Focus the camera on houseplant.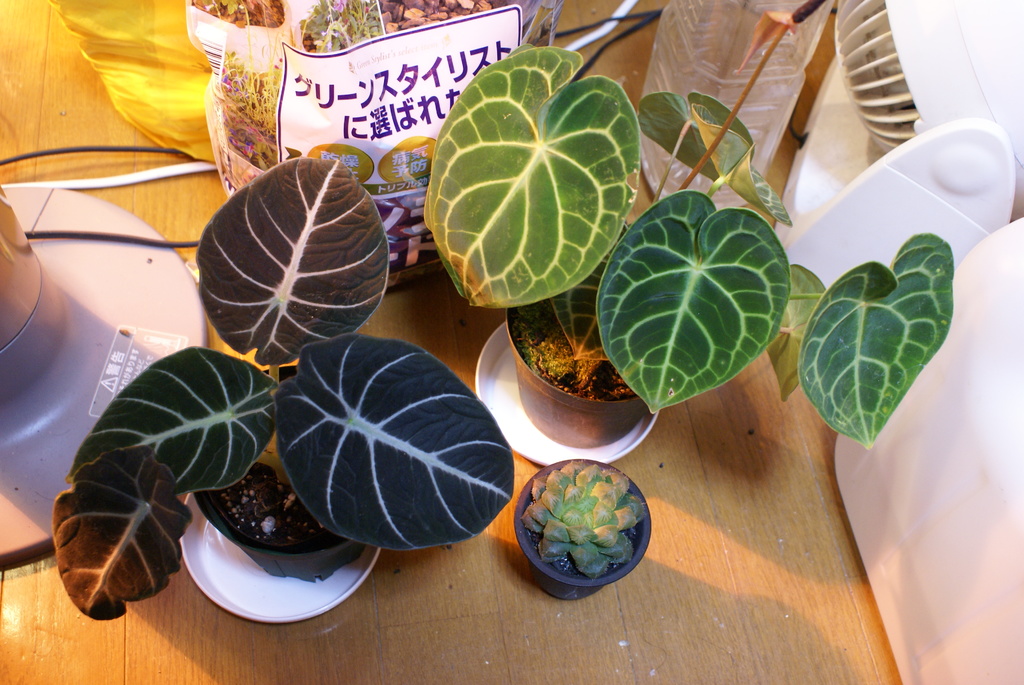
Focus region: BBox(508, 453, 655, 604).
